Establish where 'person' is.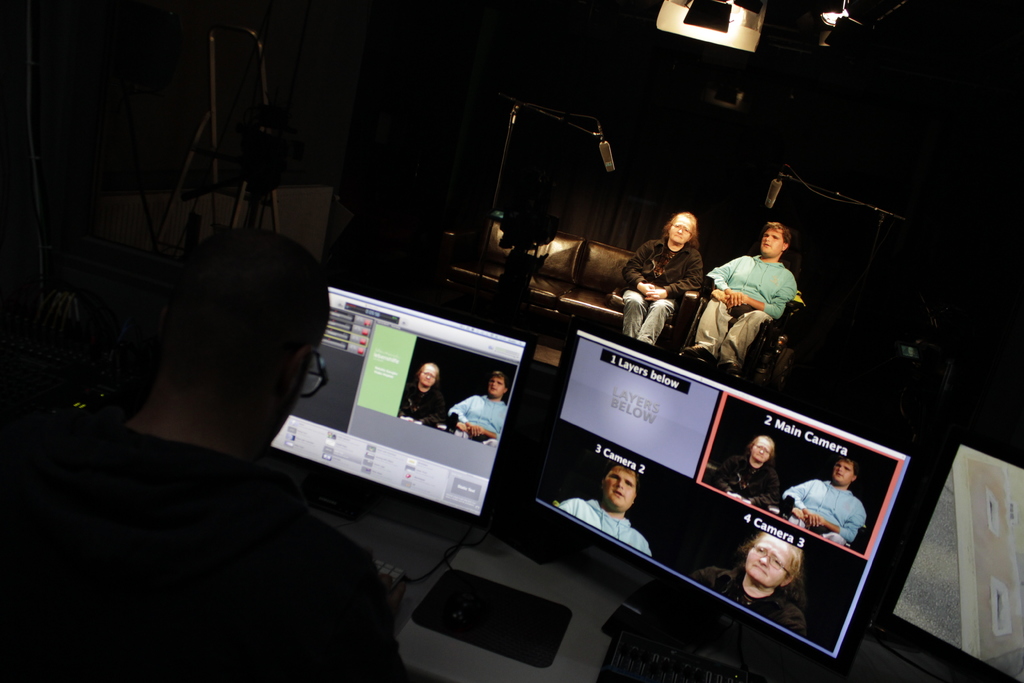
Established at <region>6, 230, 371, 680</region>.
